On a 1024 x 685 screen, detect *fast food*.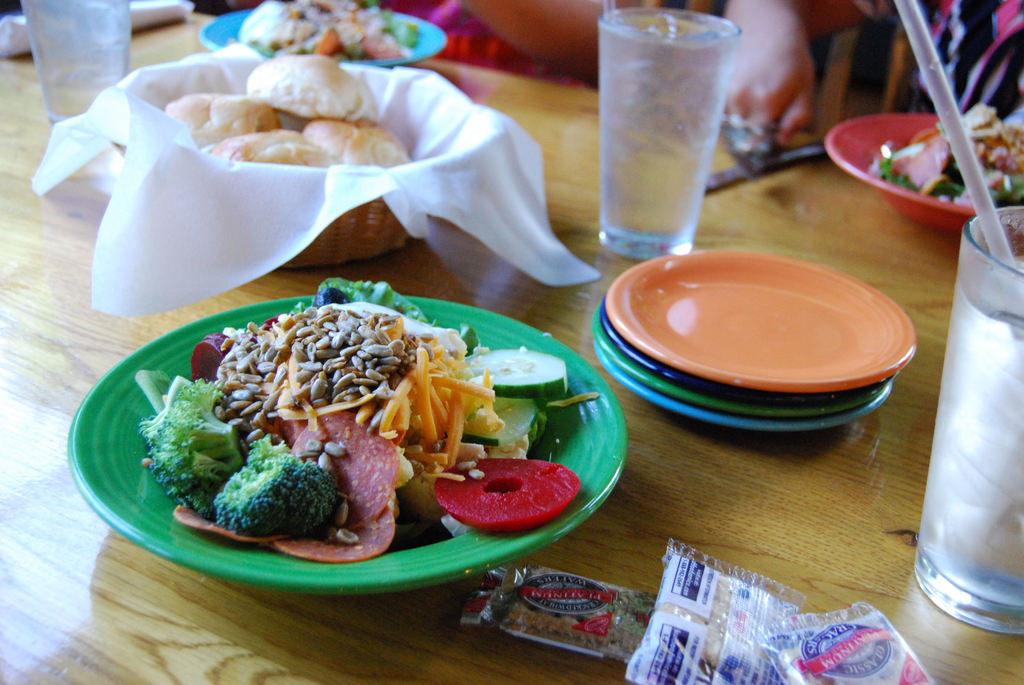
bbox=(241, 58, 381, 113).
